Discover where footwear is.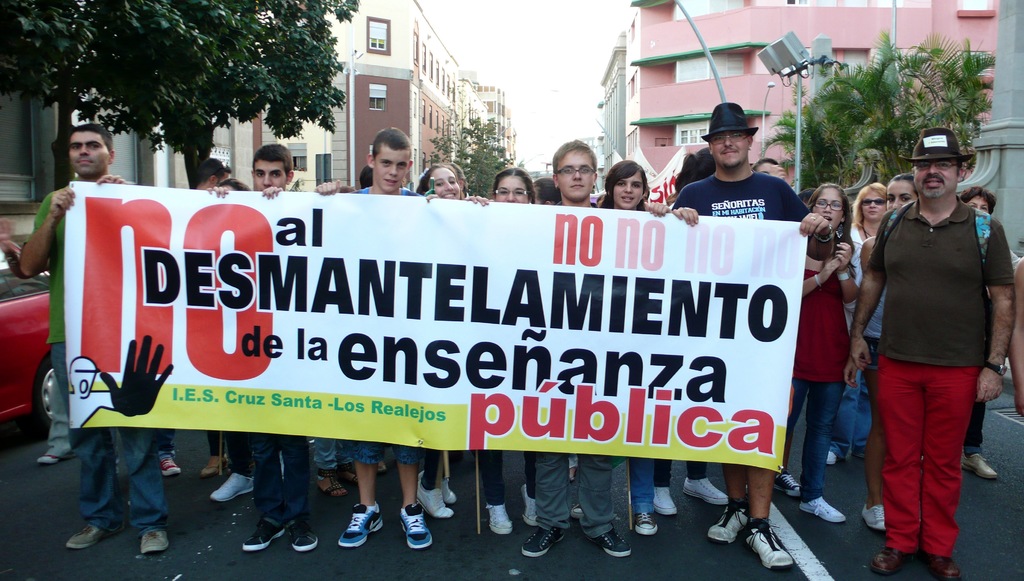
Discovered at 35:450:60:466.
